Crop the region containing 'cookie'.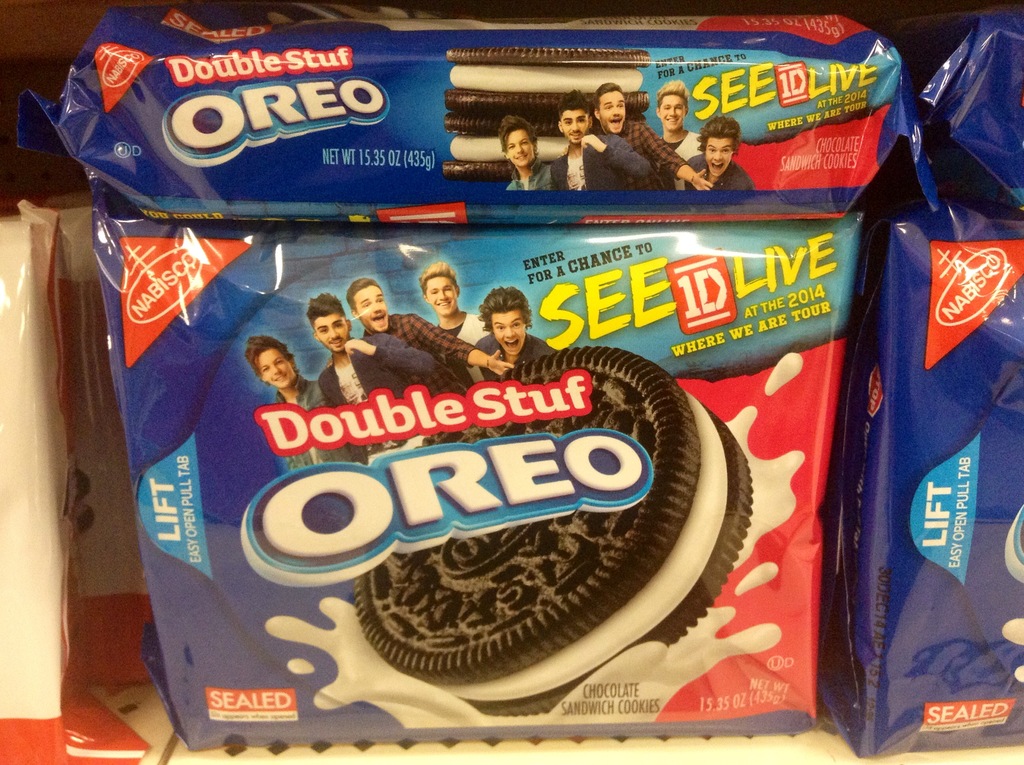
Crop region: {"x1": 358, "y1": 343, "x2": 750, "y2": 712}.
